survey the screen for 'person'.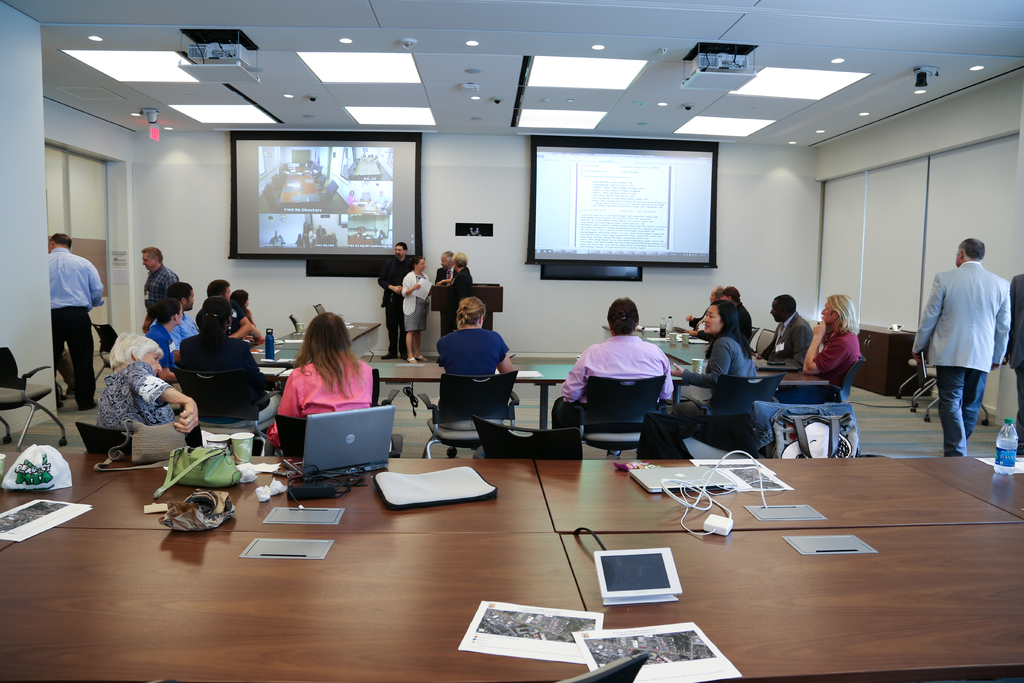
Survey found: select_region(669, 304, 758, 399).
